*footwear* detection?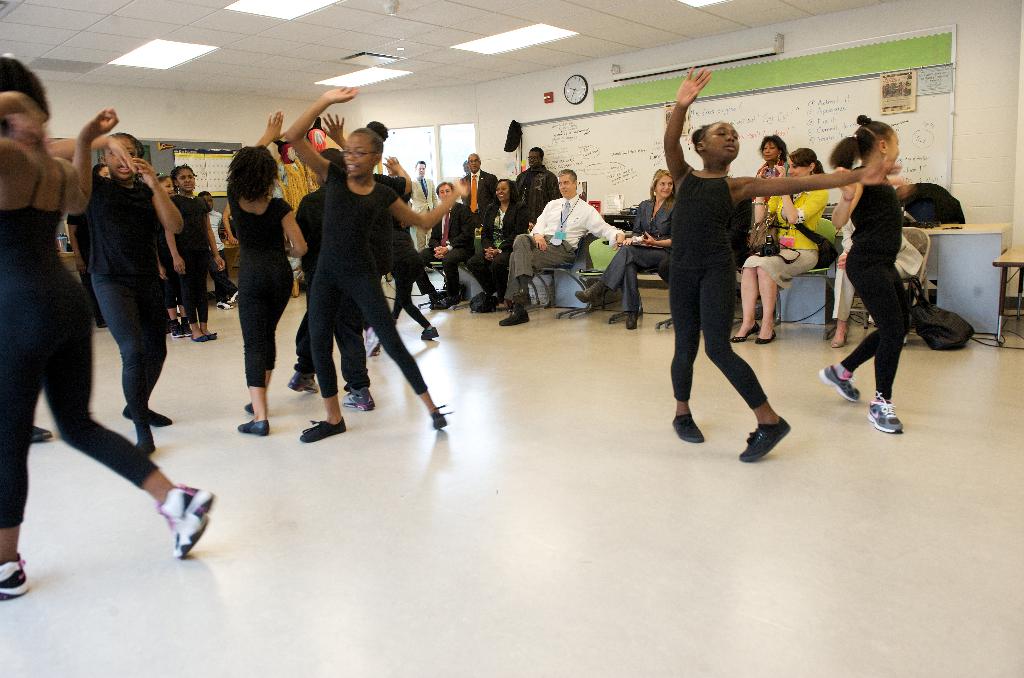
<box>426,291,440,310</box>
